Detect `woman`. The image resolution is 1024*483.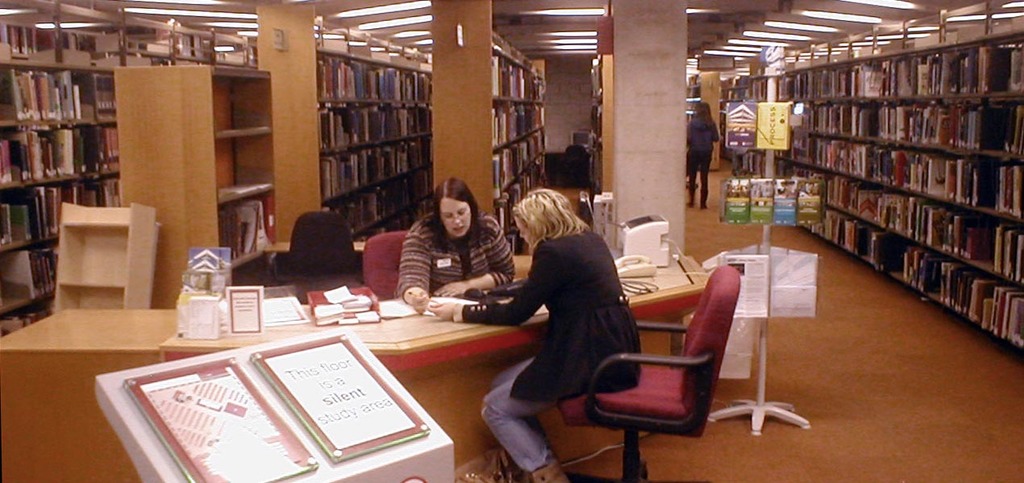
x1=474, y1=182, x2=639, y2=482.
